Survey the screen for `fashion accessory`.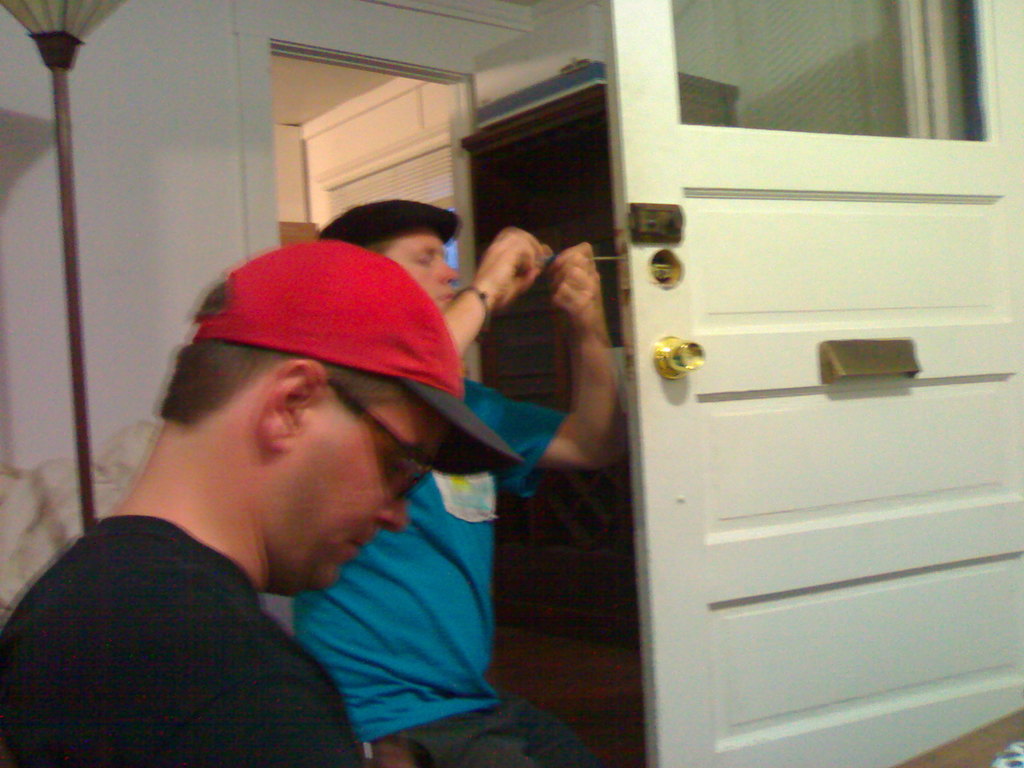
Survey found: bbox(195, 241, 521, 475).
